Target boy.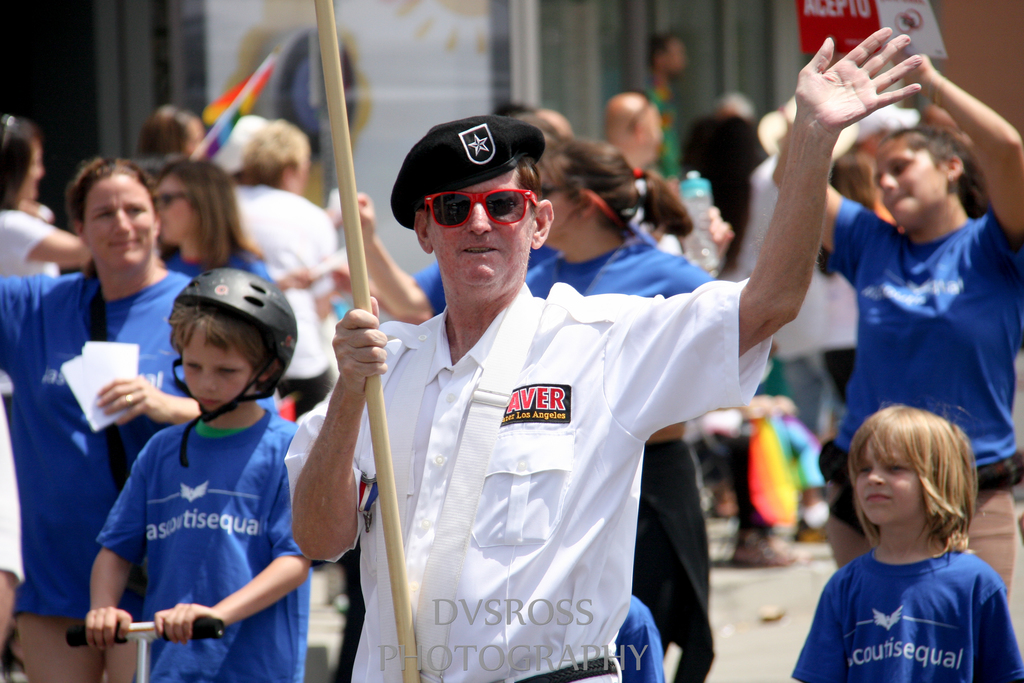
Target region: [88,266,327,682].
